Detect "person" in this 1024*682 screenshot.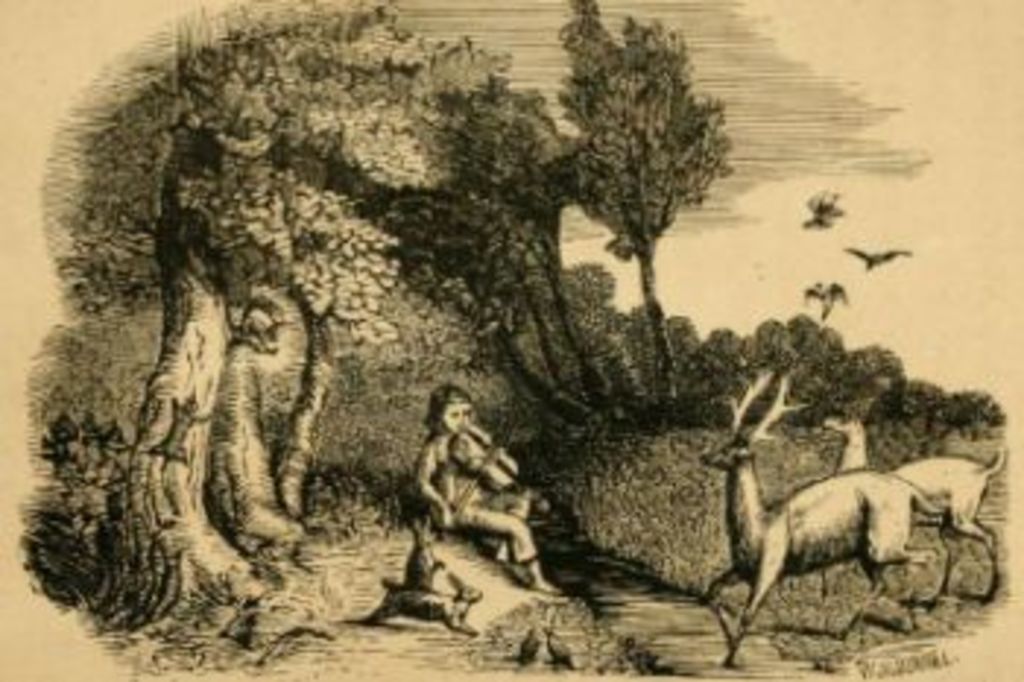
Detection: 415, 383, 559, 594.
